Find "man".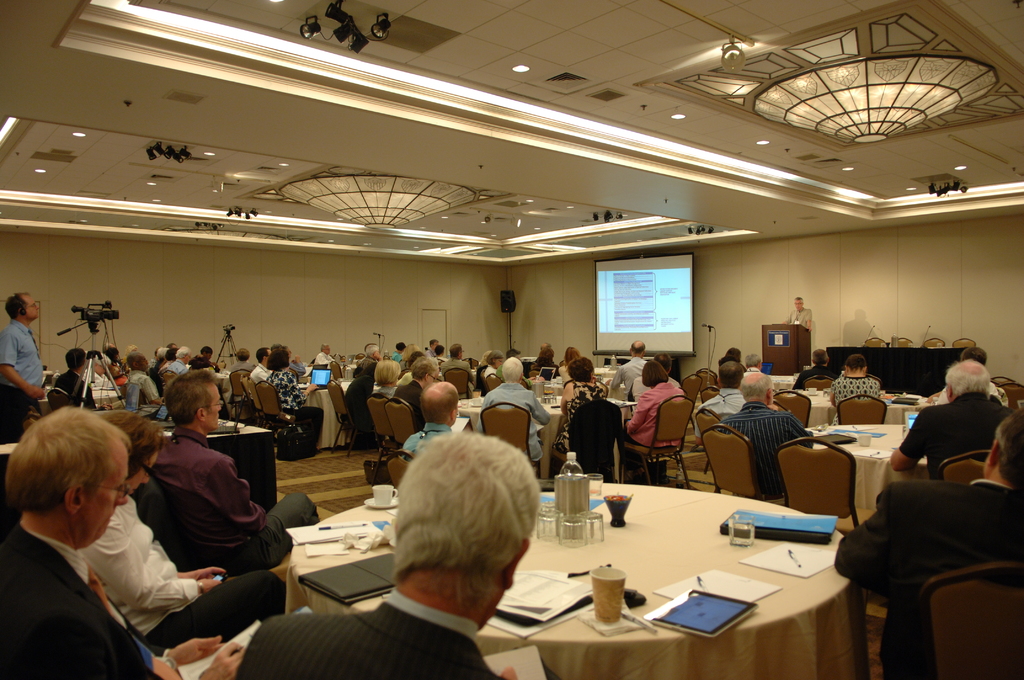
[149, 369, 320, 569].
